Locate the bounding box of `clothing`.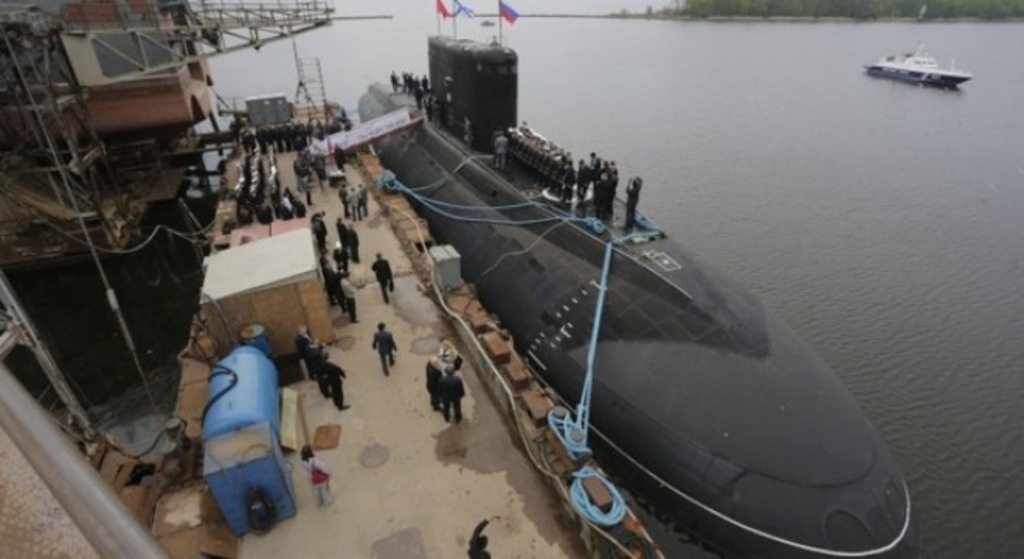
Bounding box: detection(323, 266, 343, 303).
